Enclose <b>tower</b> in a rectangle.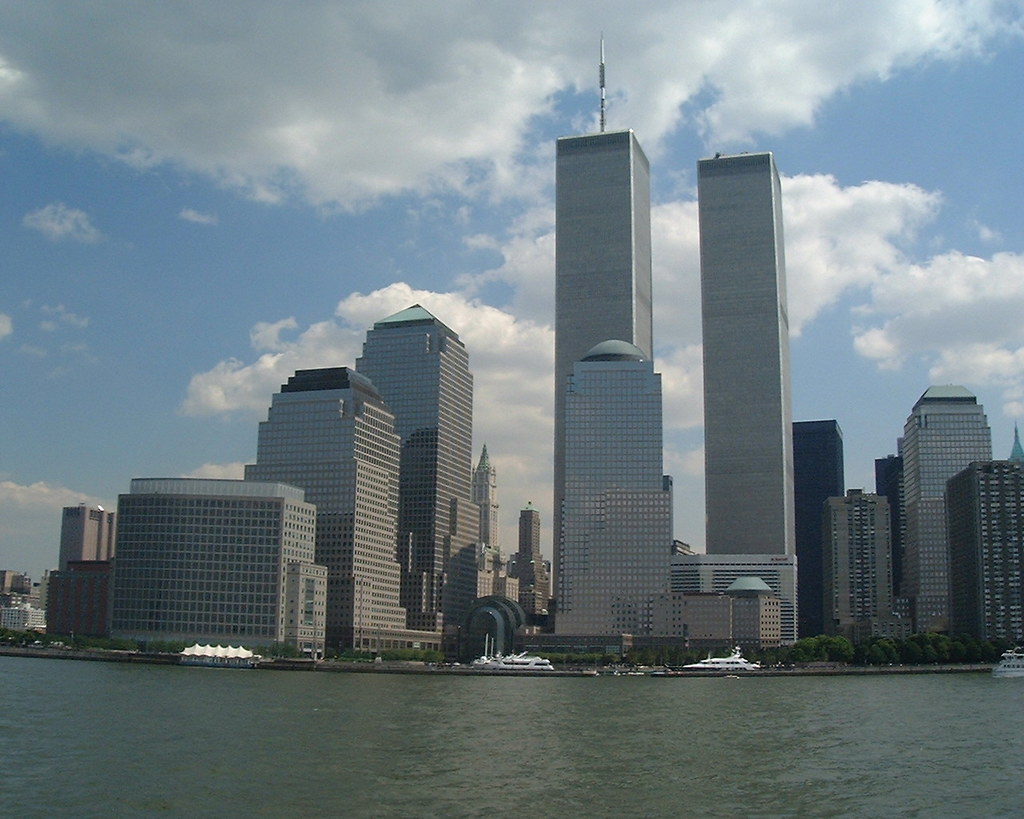
(left=558, top=339, right=672, bottom=655).
